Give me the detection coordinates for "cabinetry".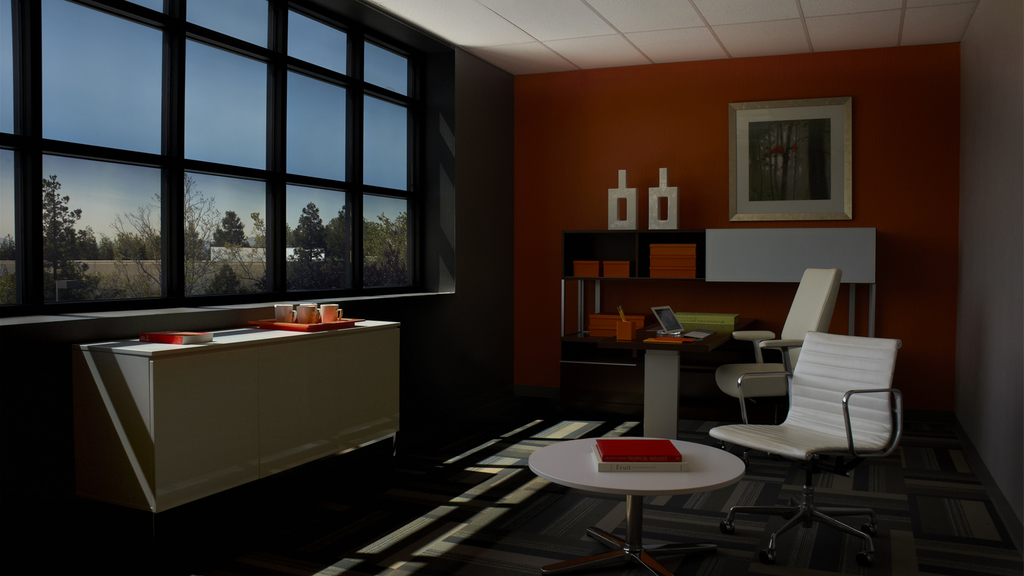
(68,324,414,519).
